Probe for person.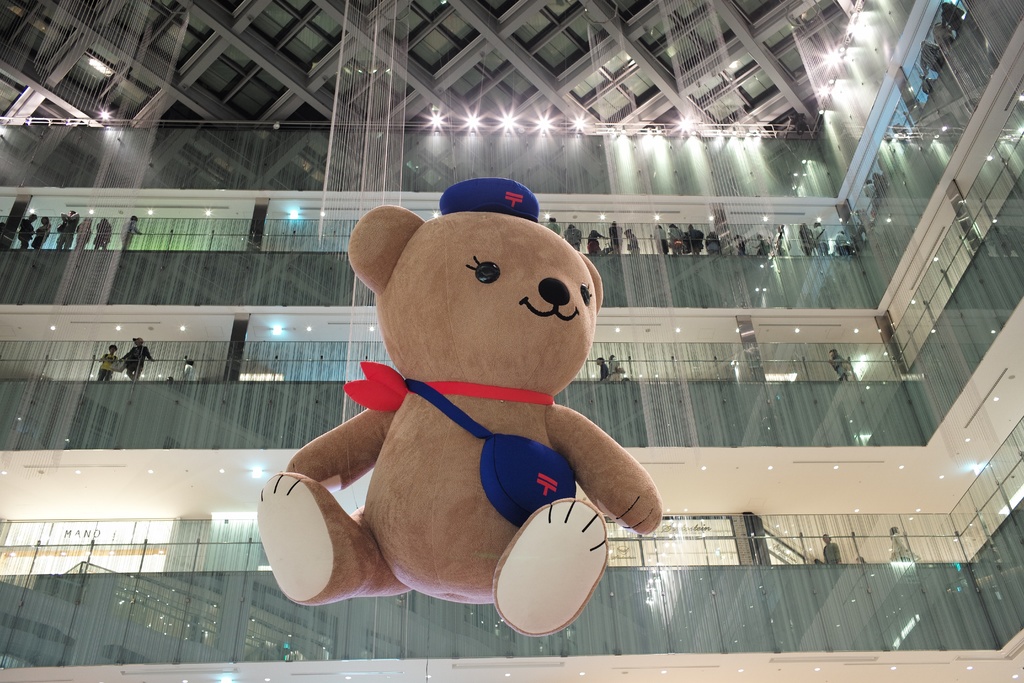
Probe result: box(598, 356, 614, 383).
